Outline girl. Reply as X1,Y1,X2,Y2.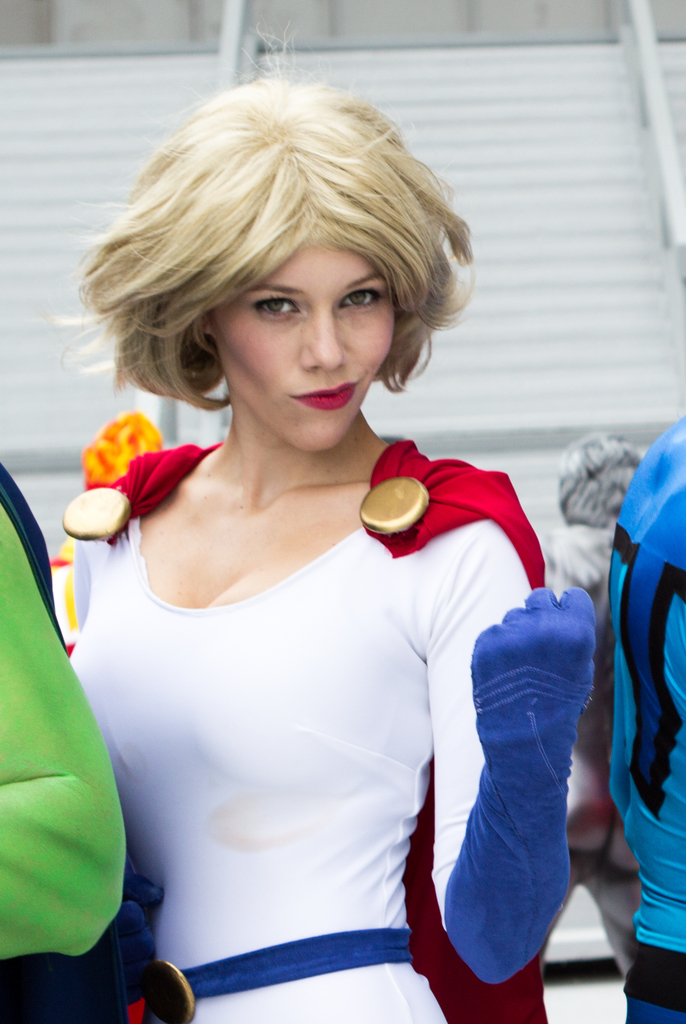
66,81,600,1022.
